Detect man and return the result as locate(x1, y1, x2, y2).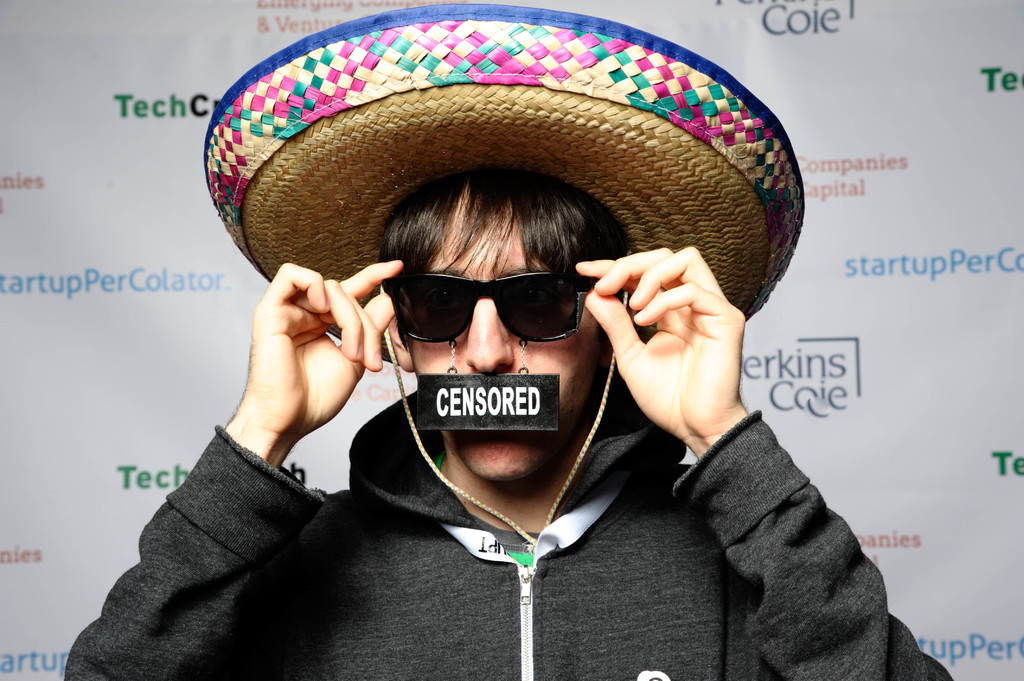
locate(62, 150, 962, 680).
